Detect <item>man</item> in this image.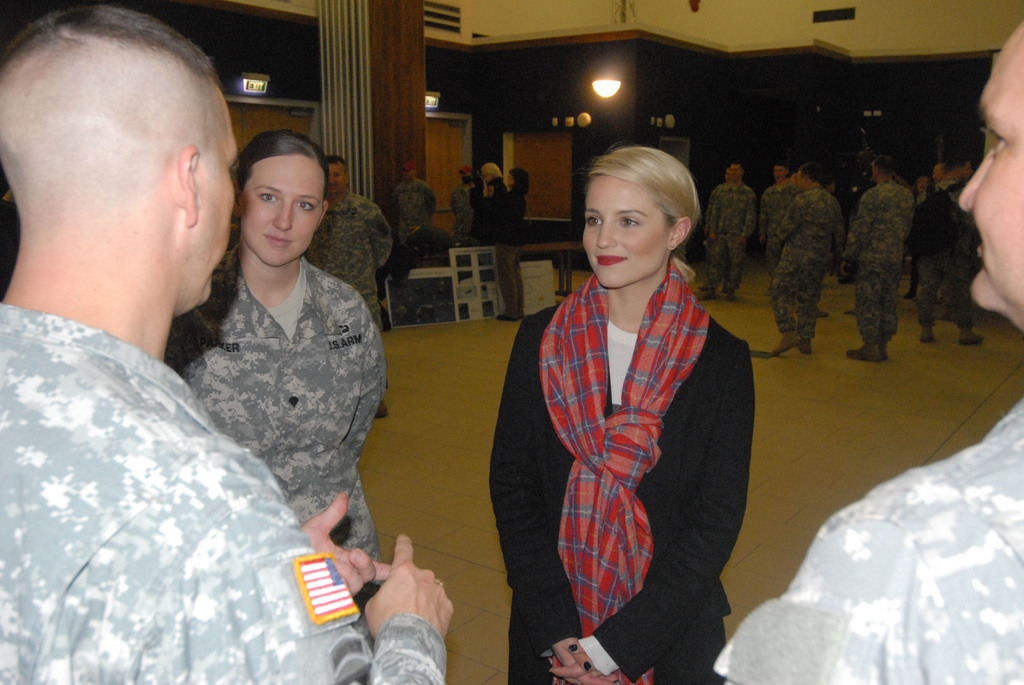
Detection: [765,158,798,251].
